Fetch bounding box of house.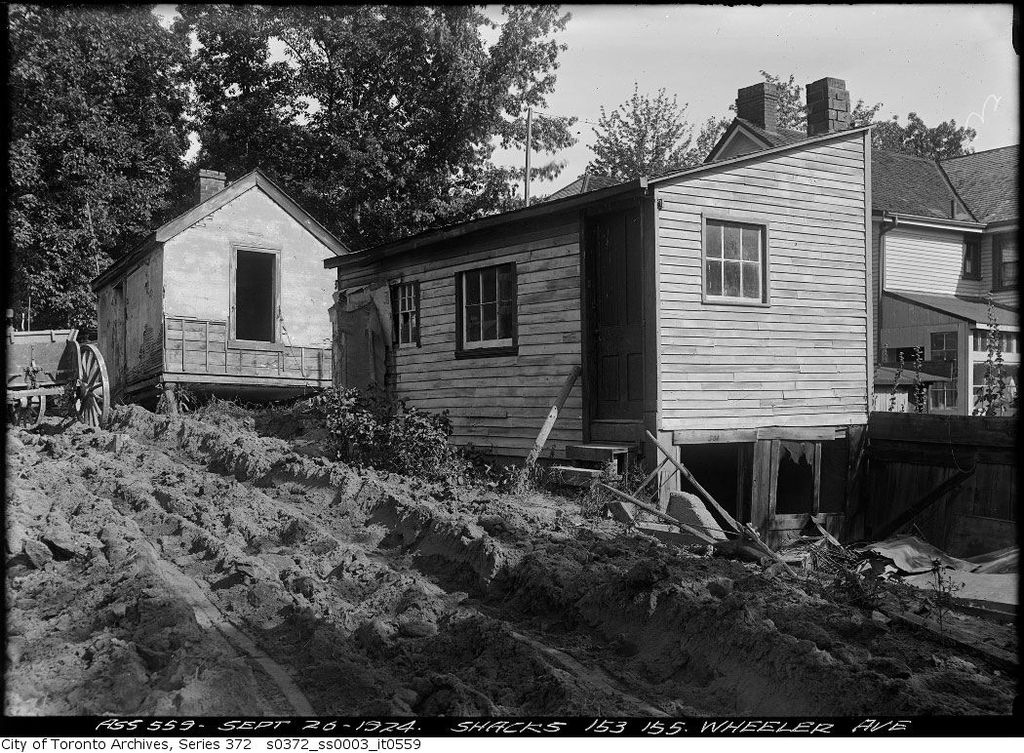
Bbox: <region>86, 159, 338, 411</region>.
